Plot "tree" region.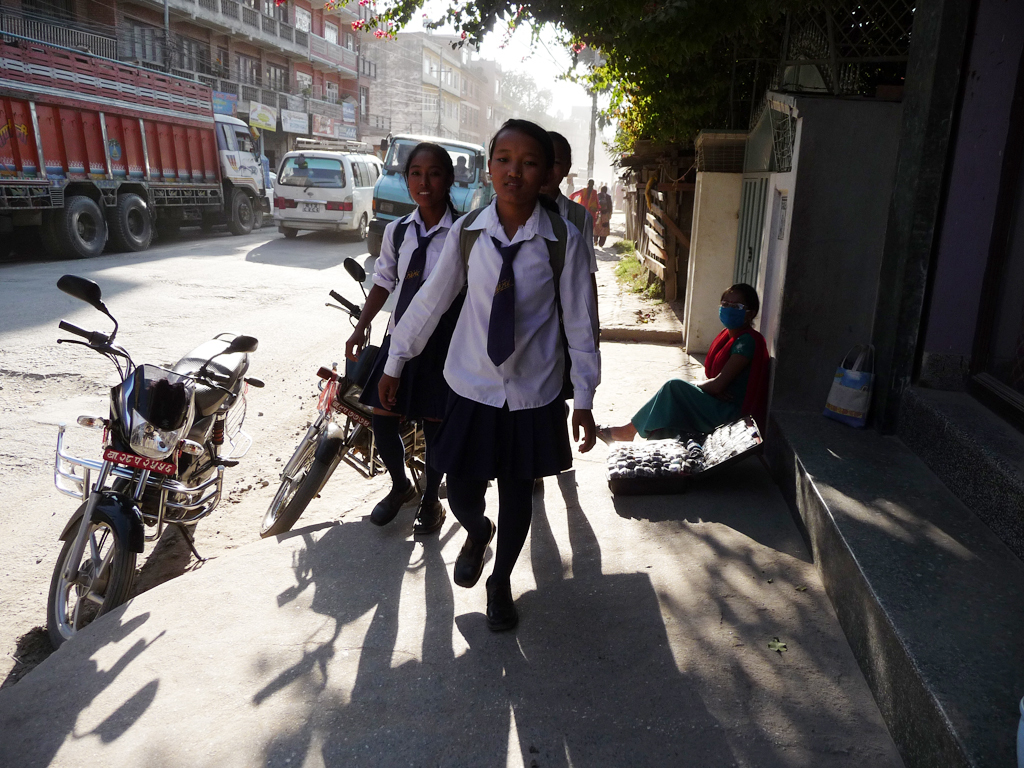
Plotted at locate(272, 0, 813, 182).
